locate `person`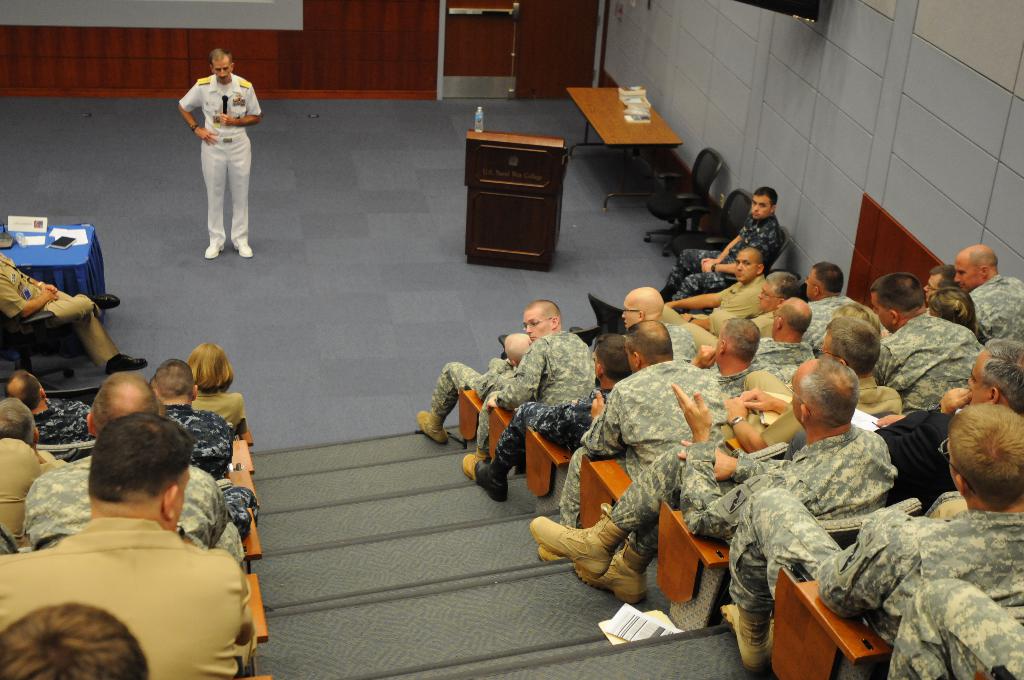
detection(0, 426, 56, 553)
